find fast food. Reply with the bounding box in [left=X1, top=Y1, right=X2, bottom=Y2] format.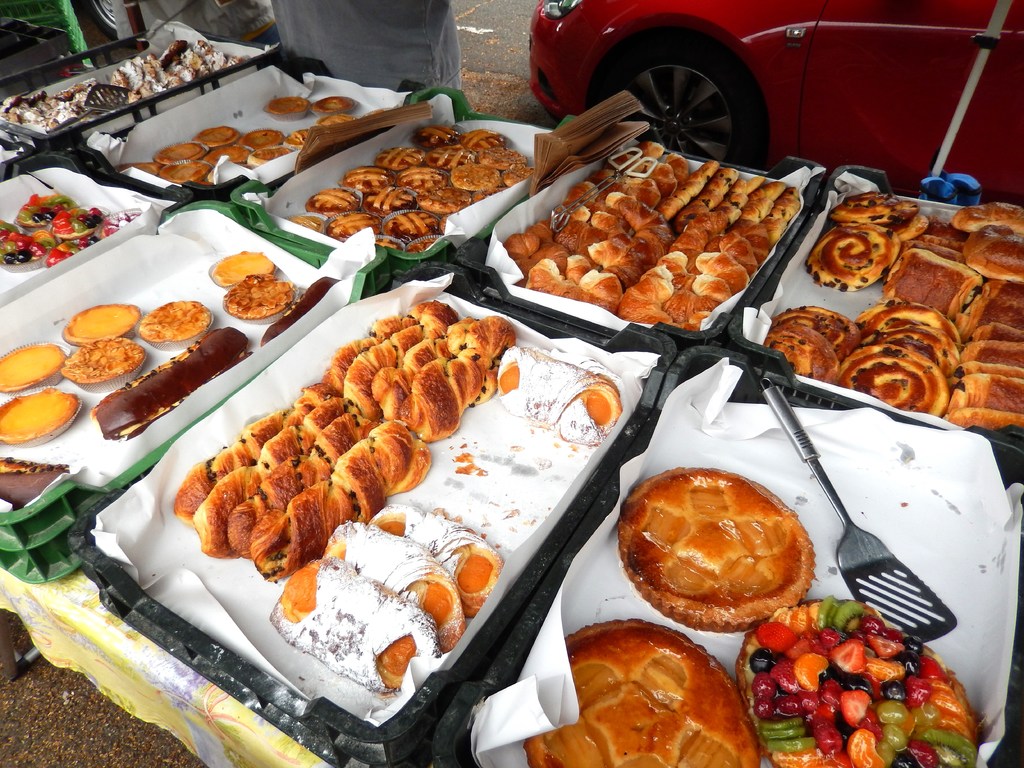
[left=237, top=125, right=283, bottom=150].
